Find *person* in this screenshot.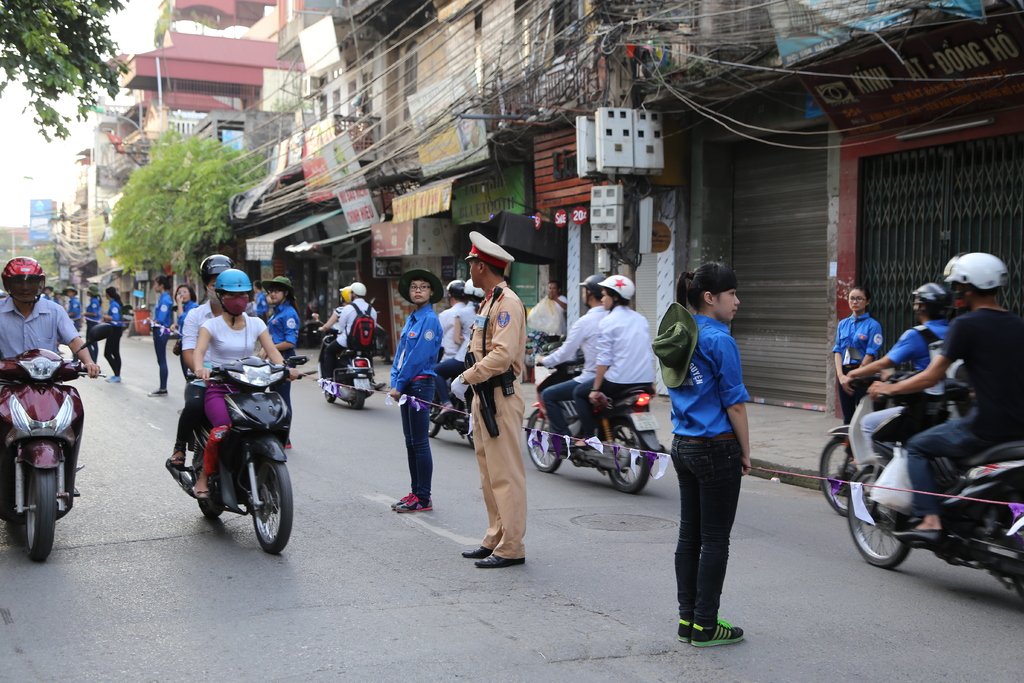
The bounding box for *person* is box=[168, 283, 200, 415].
